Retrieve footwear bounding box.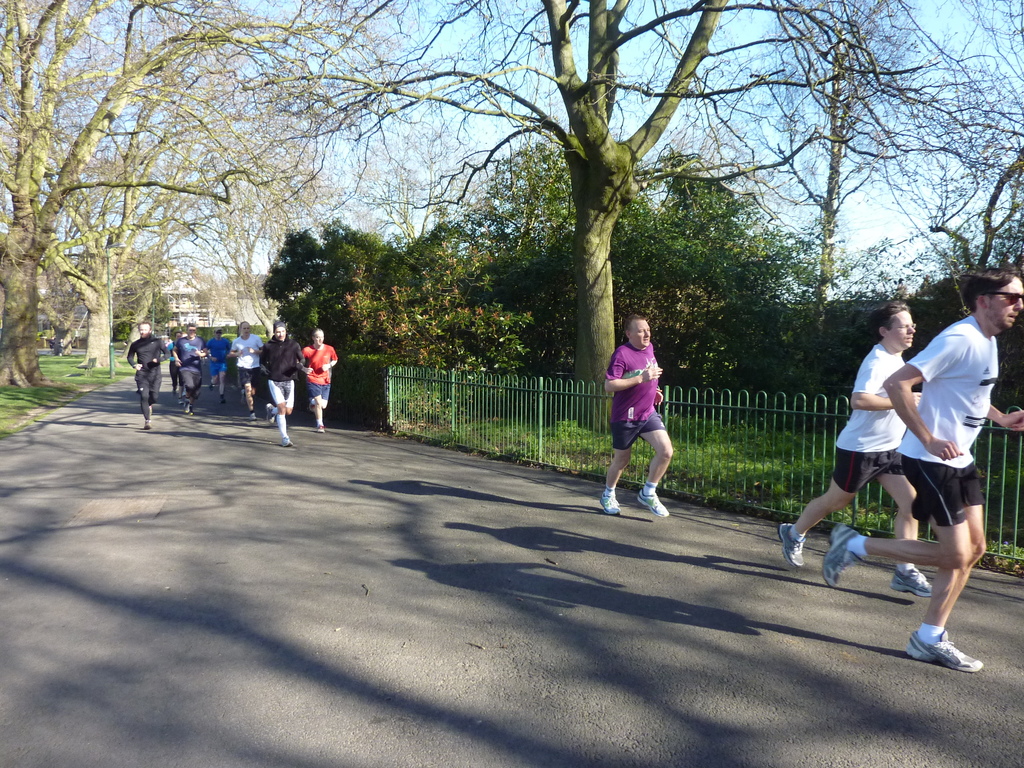
Bounding box: (left=598, top=487, right=621, bottom=511).
